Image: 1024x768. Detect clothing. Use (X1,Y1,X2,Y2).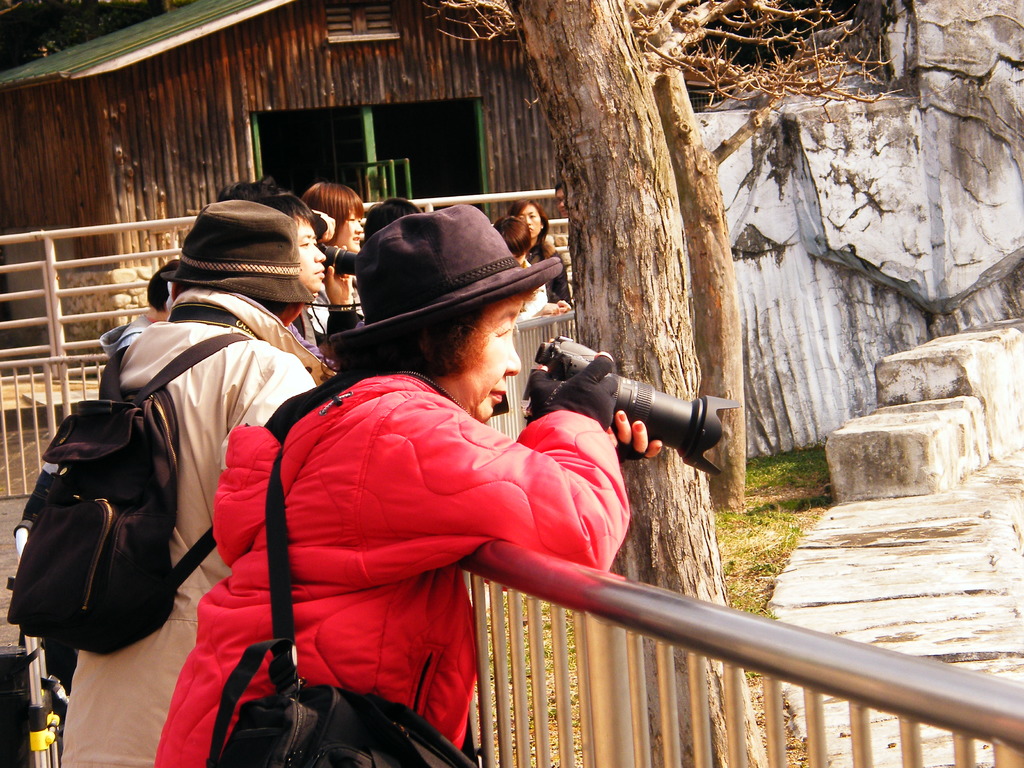
(228,311,638,736).
